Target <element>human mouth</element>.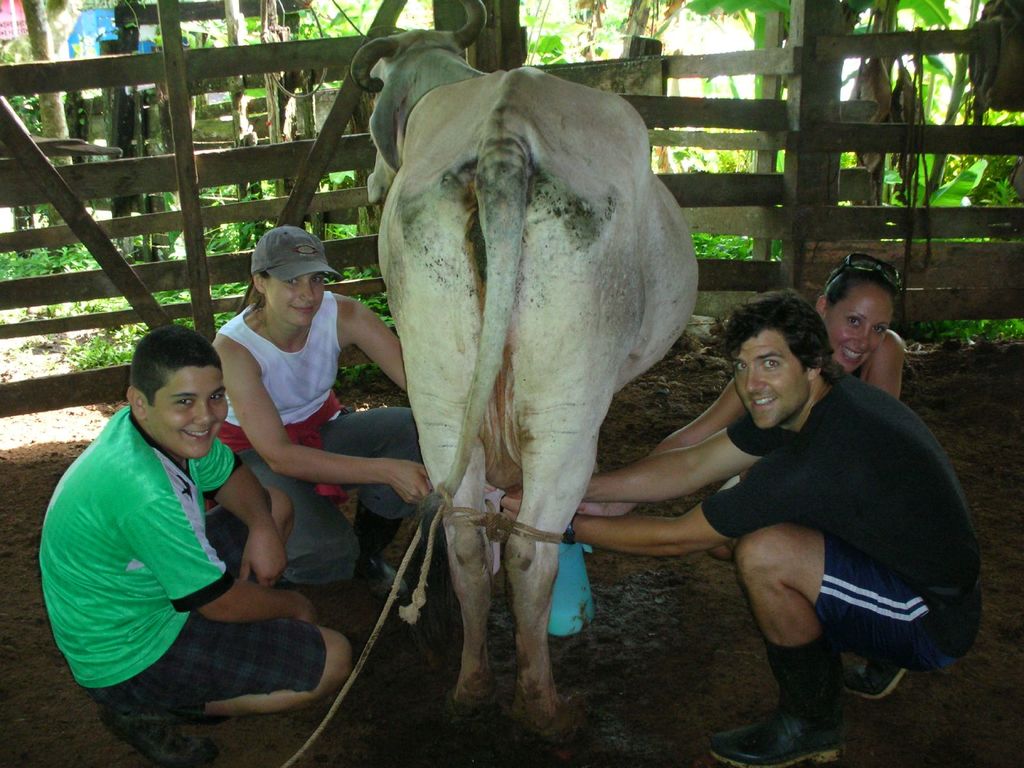
Target region: <box>184,427,213,443</box>.
